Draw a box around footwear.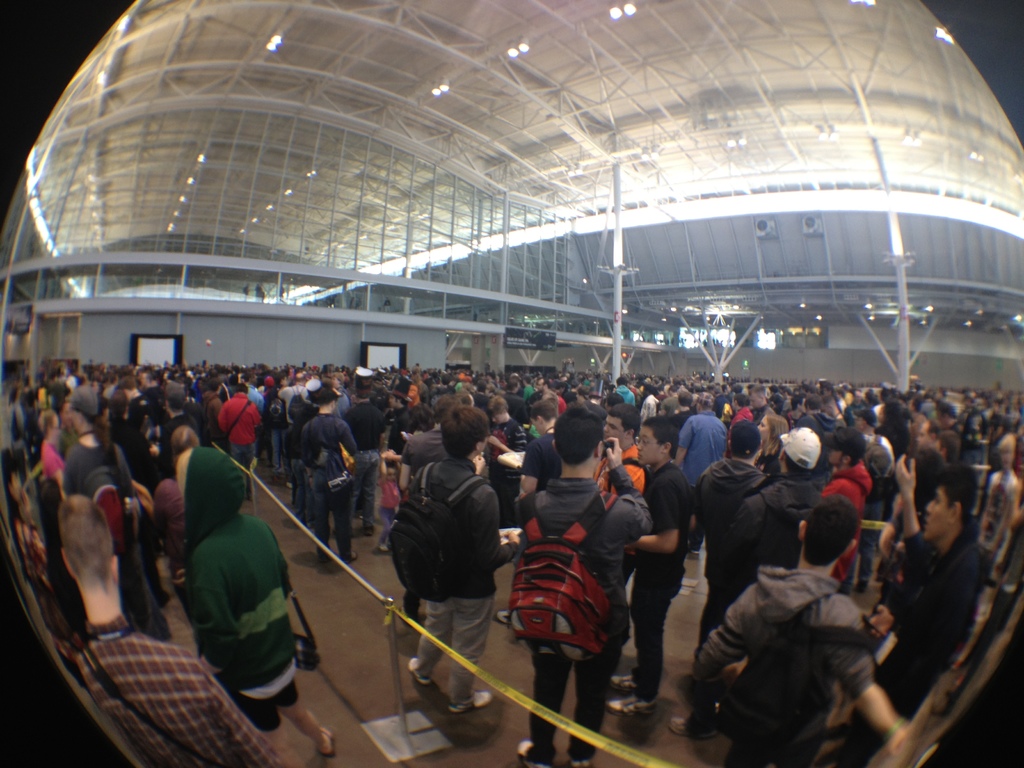
select_region(364, 524, 373, 536).
